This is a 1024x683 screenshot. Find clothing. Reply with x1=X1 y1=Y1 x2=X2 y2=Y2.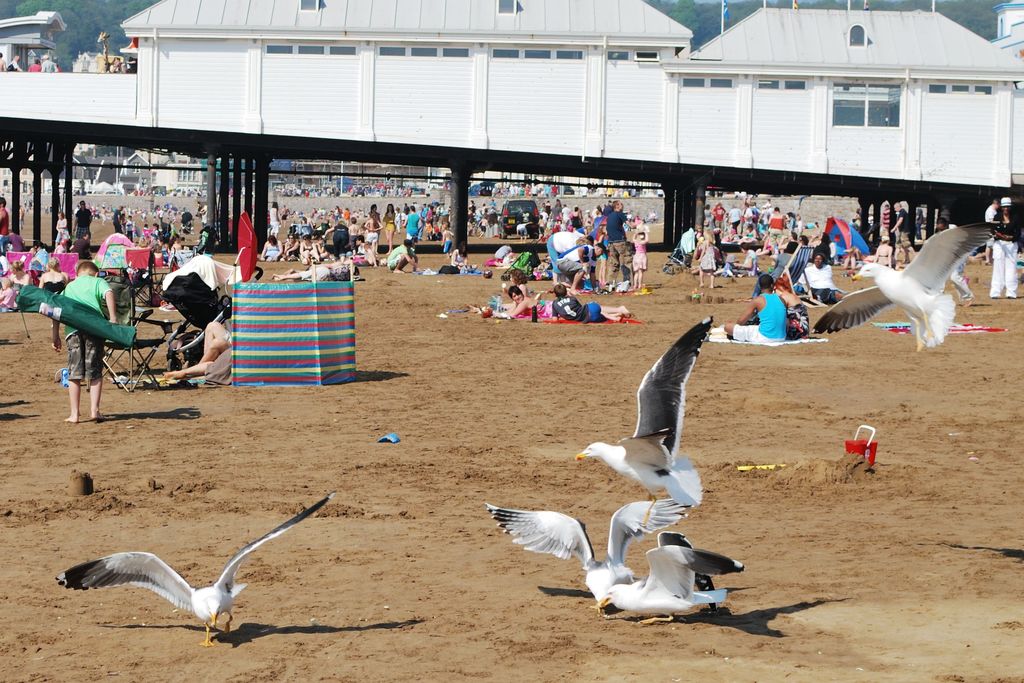
x1=264 y1=248 x2=283 y2=258.
